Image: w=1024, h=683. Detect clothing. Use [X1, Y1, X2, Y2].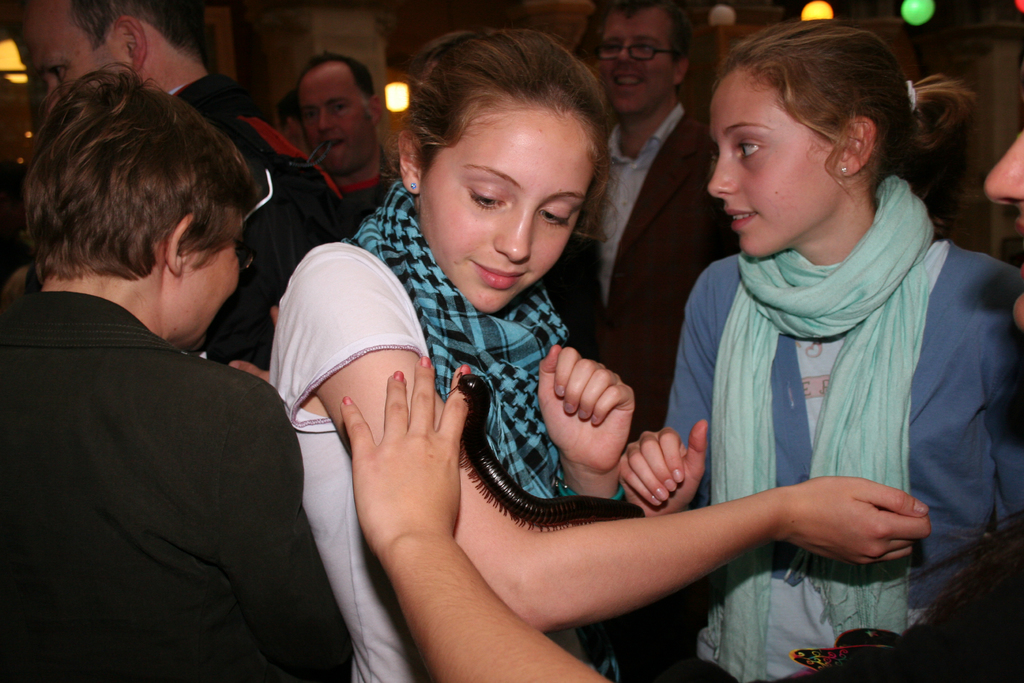
[543, 99, 740, 444].
